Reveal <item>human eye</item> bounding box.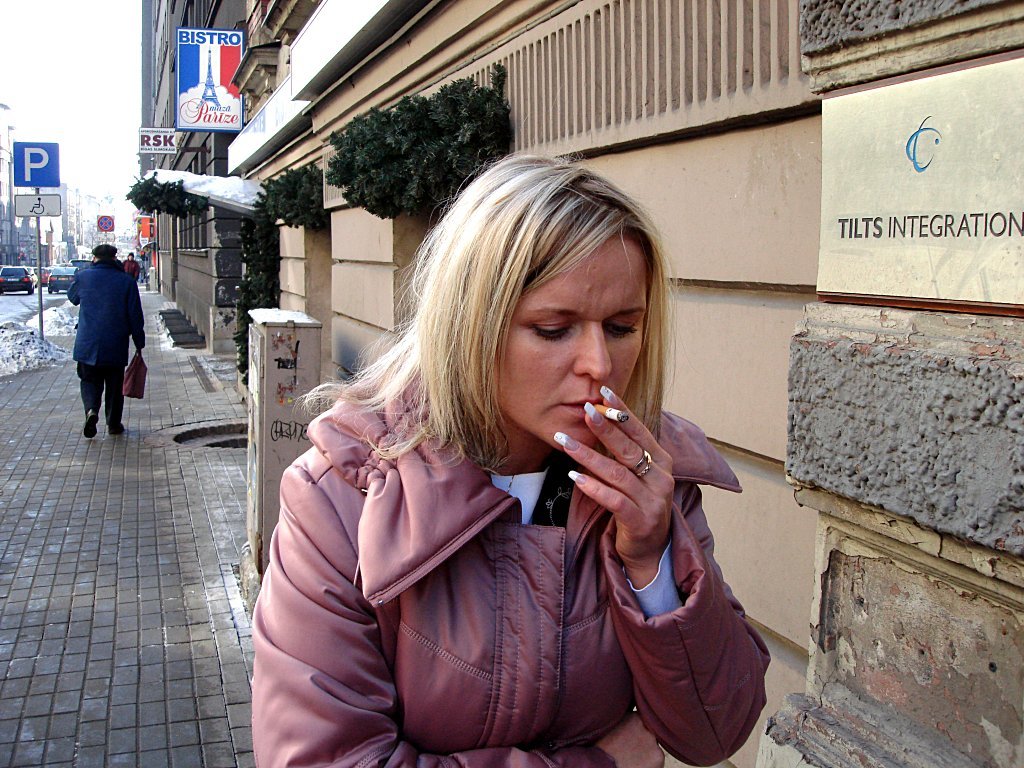
Revealed: [527, 315, 572, 345].
